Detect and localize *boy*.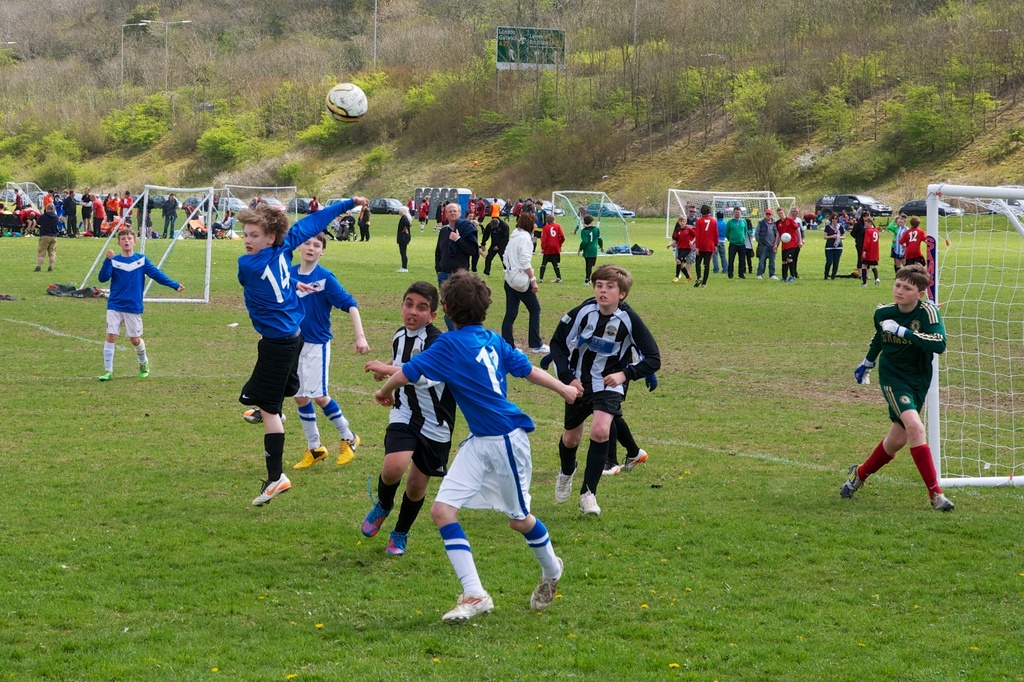
Localized at <bbox>579, 217, 603, 287</bbox>.
